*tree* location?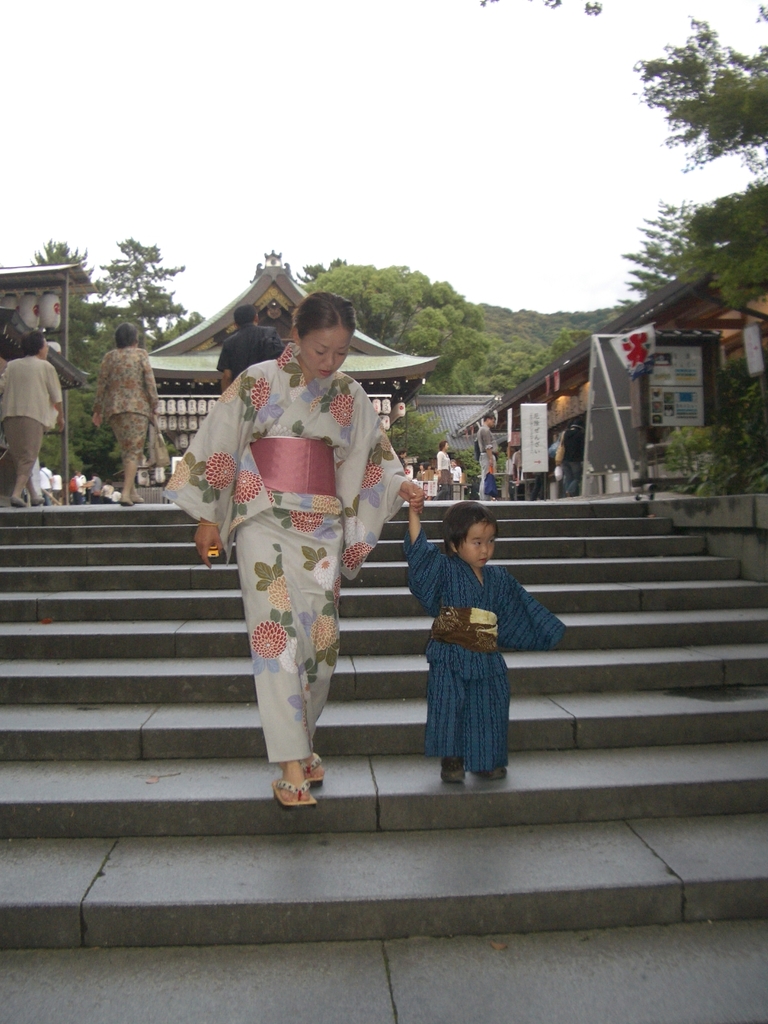
{"left": 98, "top": 232, "right": 196, "bottom": 357}
